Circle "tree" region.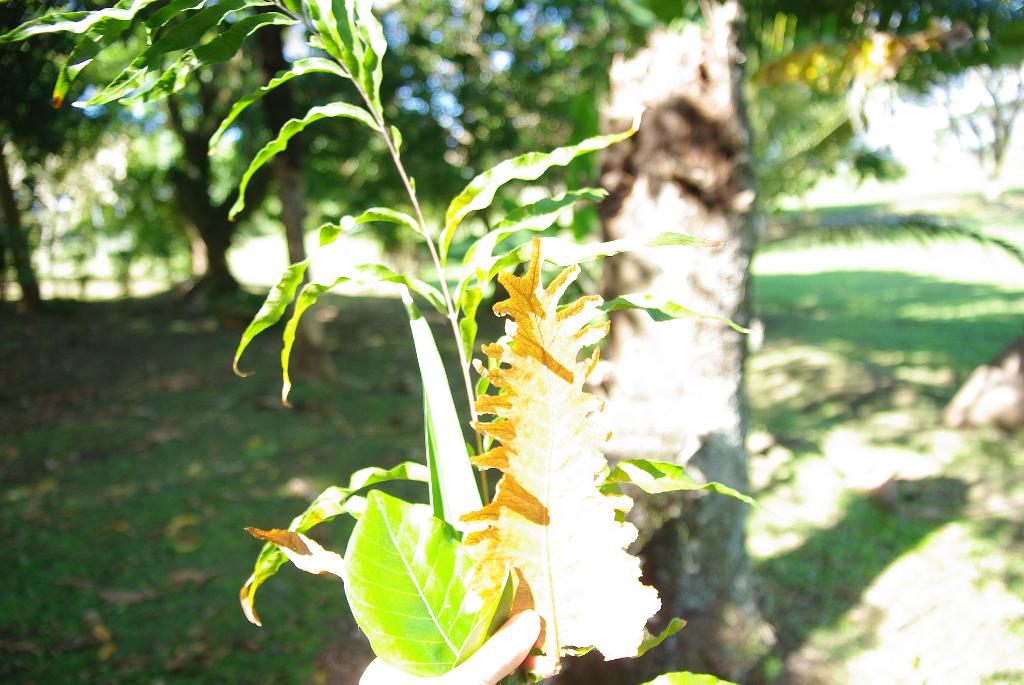
Region: [0,36,751,684].
